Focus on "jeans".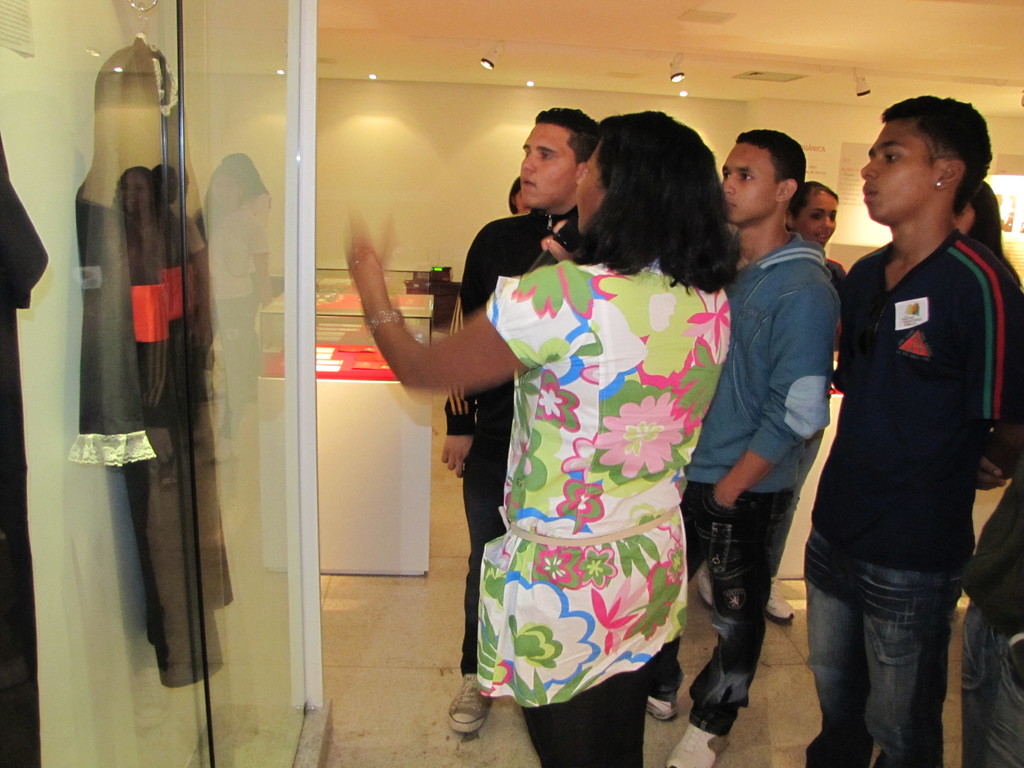
Focused at rect(959, 606, 1023, 767).
